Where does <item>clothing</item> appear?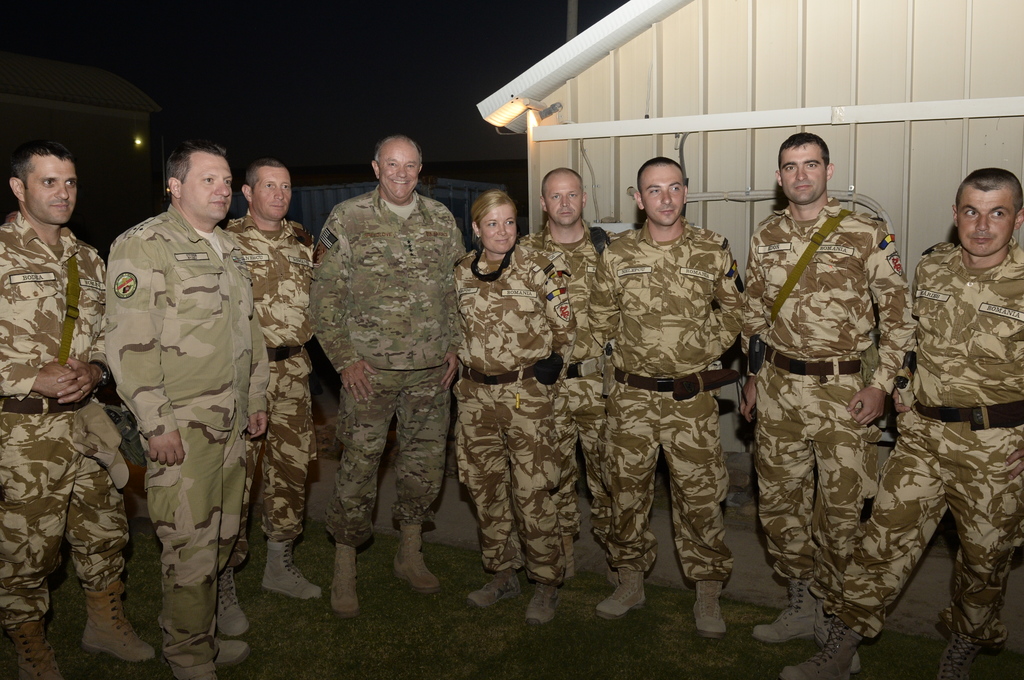
Appears at (left=224, top=215, right=315, bottom=569).
